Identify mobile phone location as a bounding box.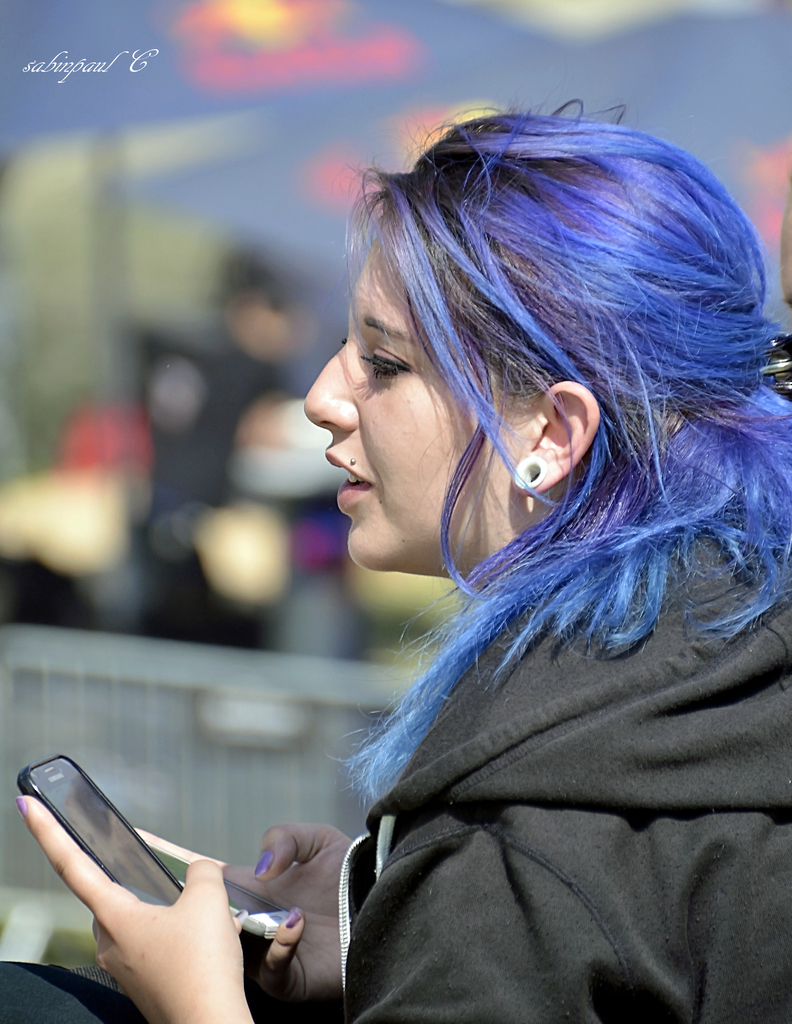
pyautogui.locateOnScreen(11, 751, 189, 910).
